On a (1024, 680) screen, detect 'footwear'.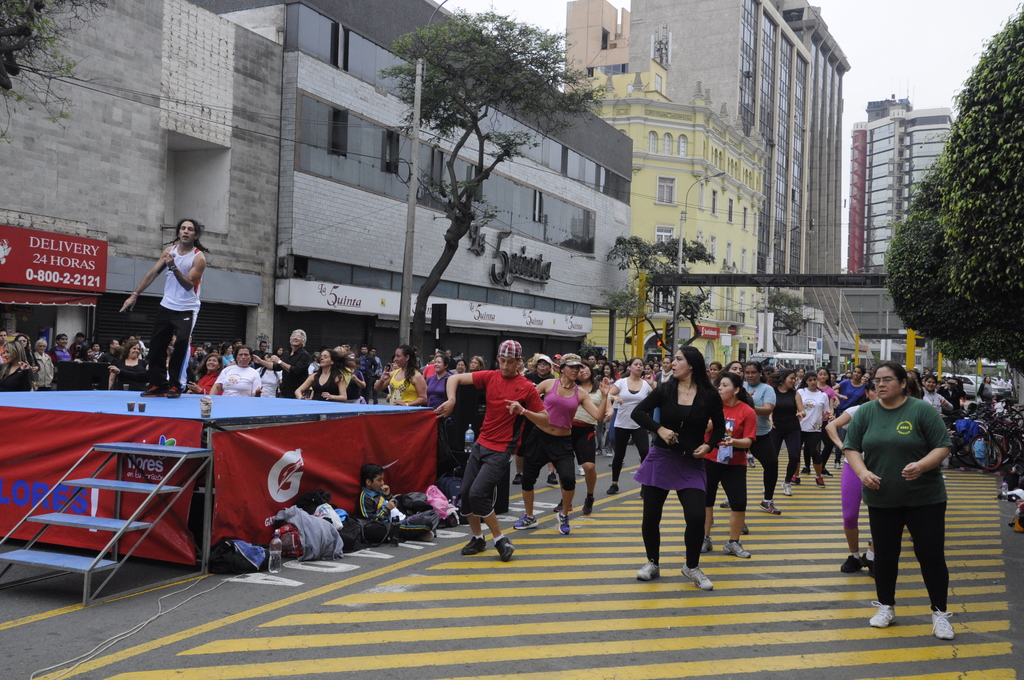
x1=761, y1=499, x2=785, y2=515.
